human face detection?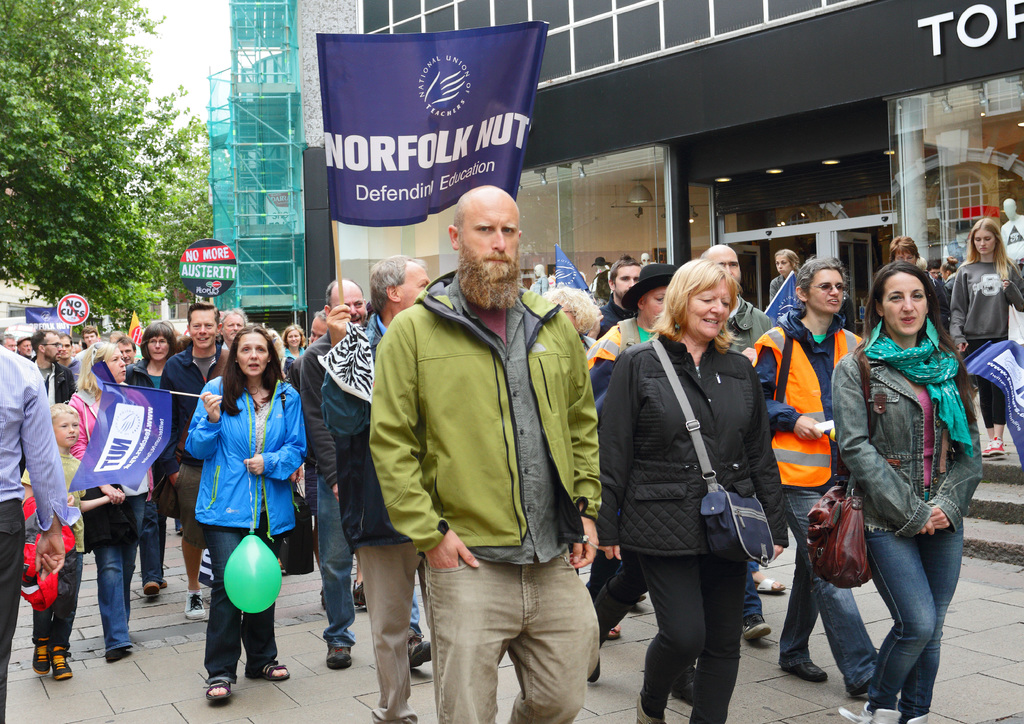
(x1=881, y1=273, x2=929, y2=335)
